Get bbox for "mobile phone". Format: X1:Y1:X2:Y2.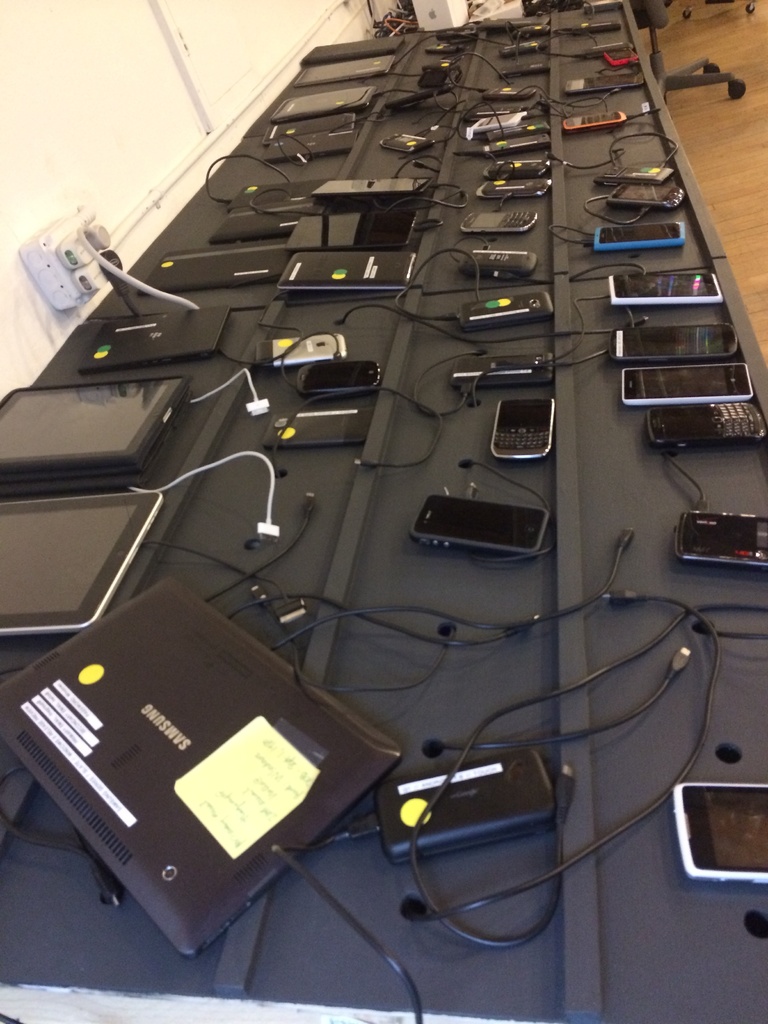
459:211:538:232.
